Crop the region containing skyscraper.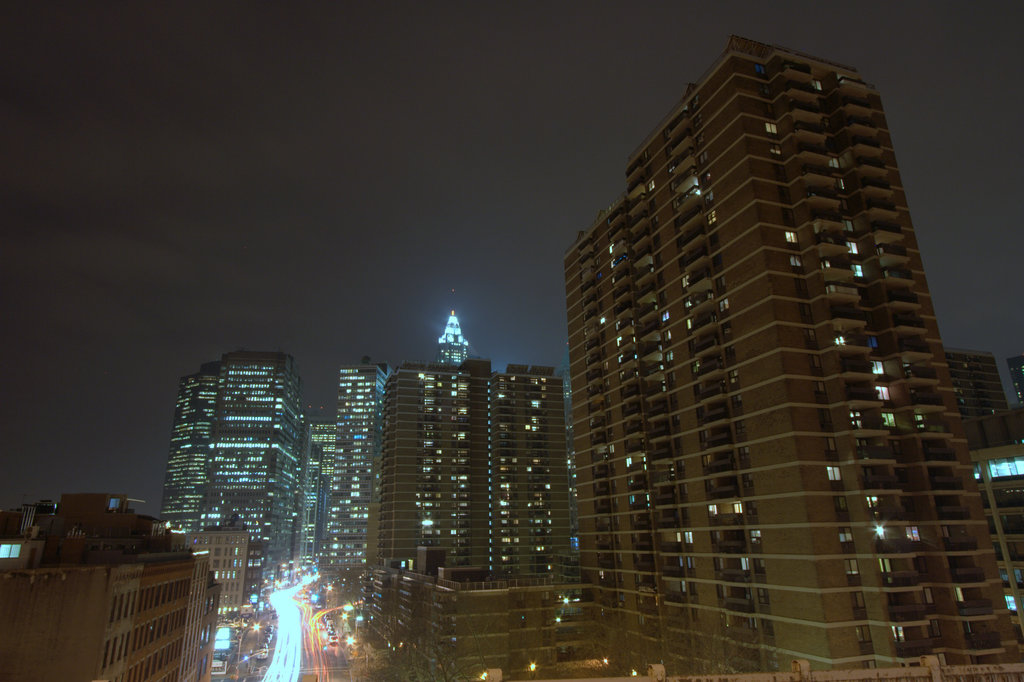
Crop region: <box>937,344,1023,633</box>.
